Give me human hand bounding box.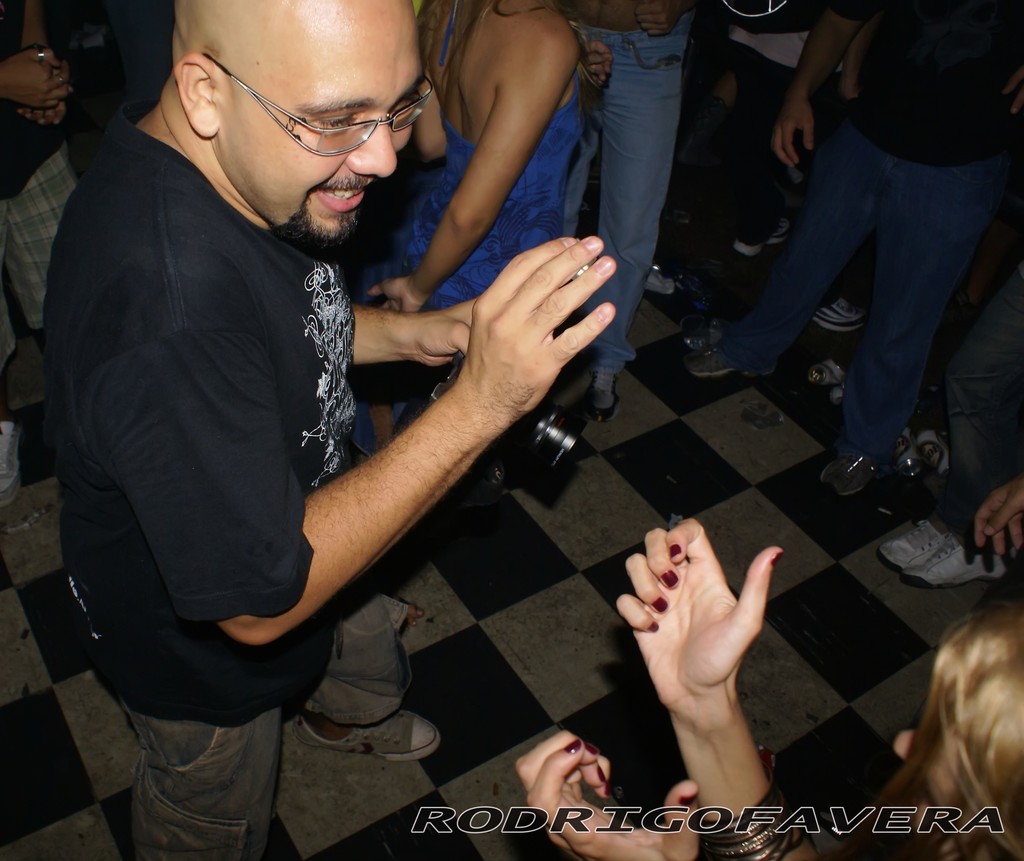
BBox(584, 44, 612, 88).
